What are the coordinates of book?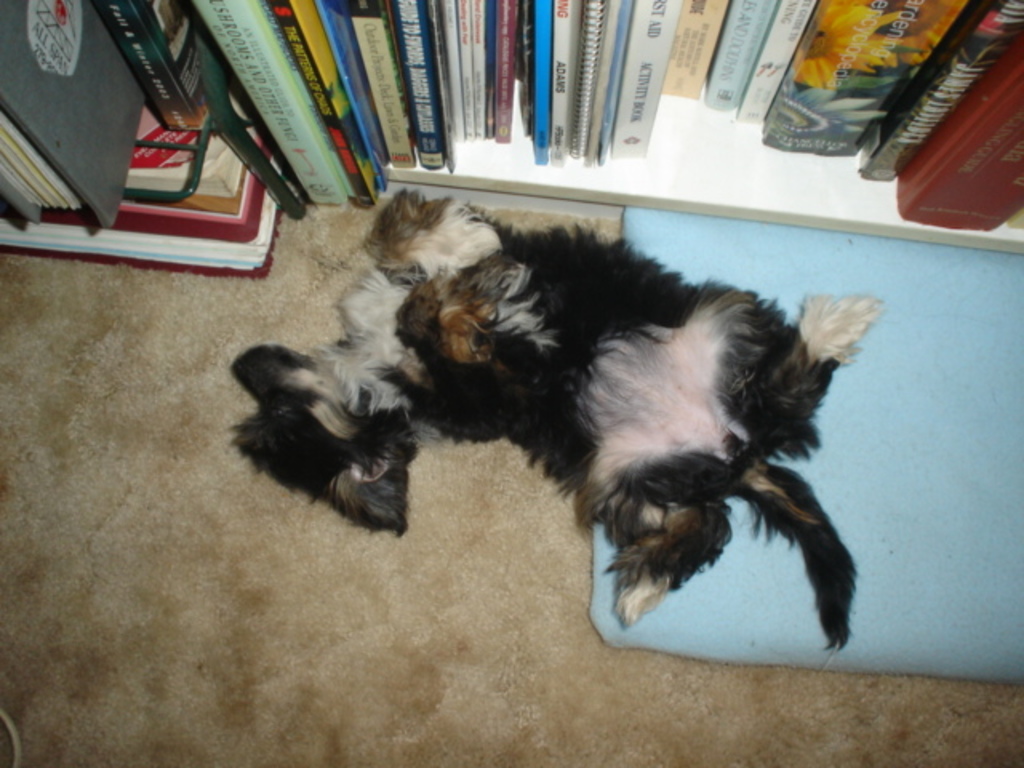
<region>731, 0, 824, 125</region>.
